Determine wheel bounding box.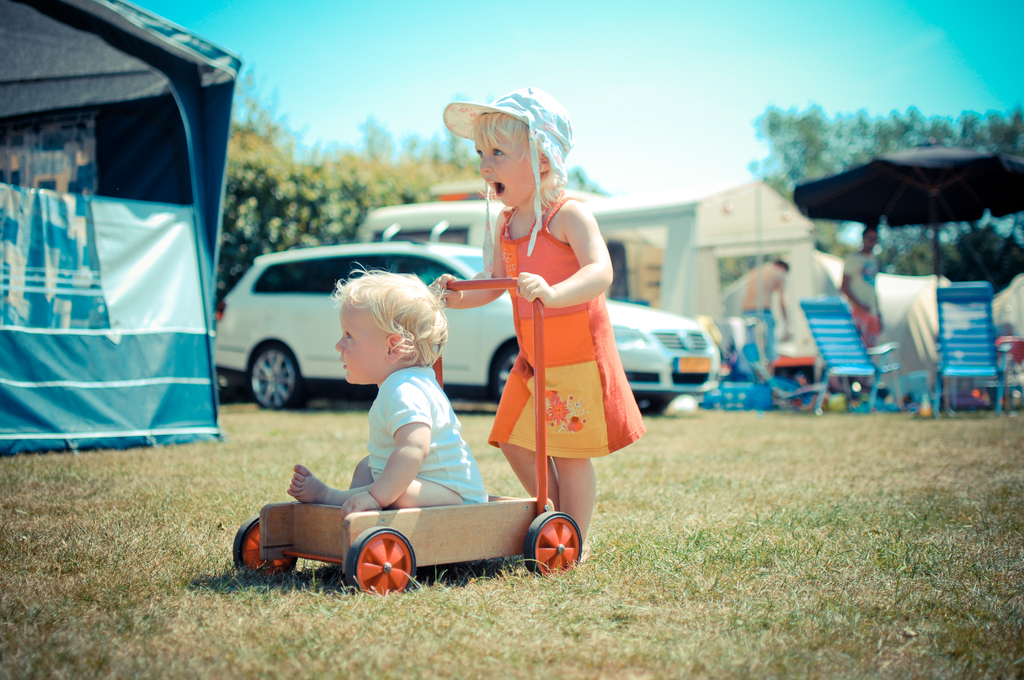
Determined: bbox(634, 389, 678, 415).
